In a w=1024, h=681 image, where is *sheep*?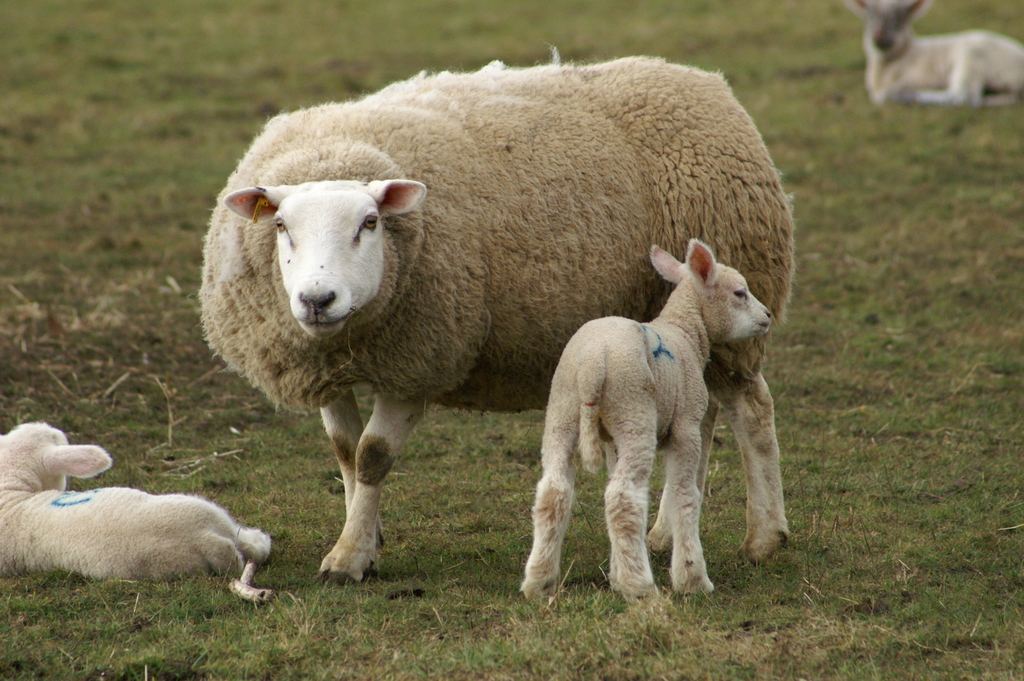
box=[0, 419, 270, 579].
